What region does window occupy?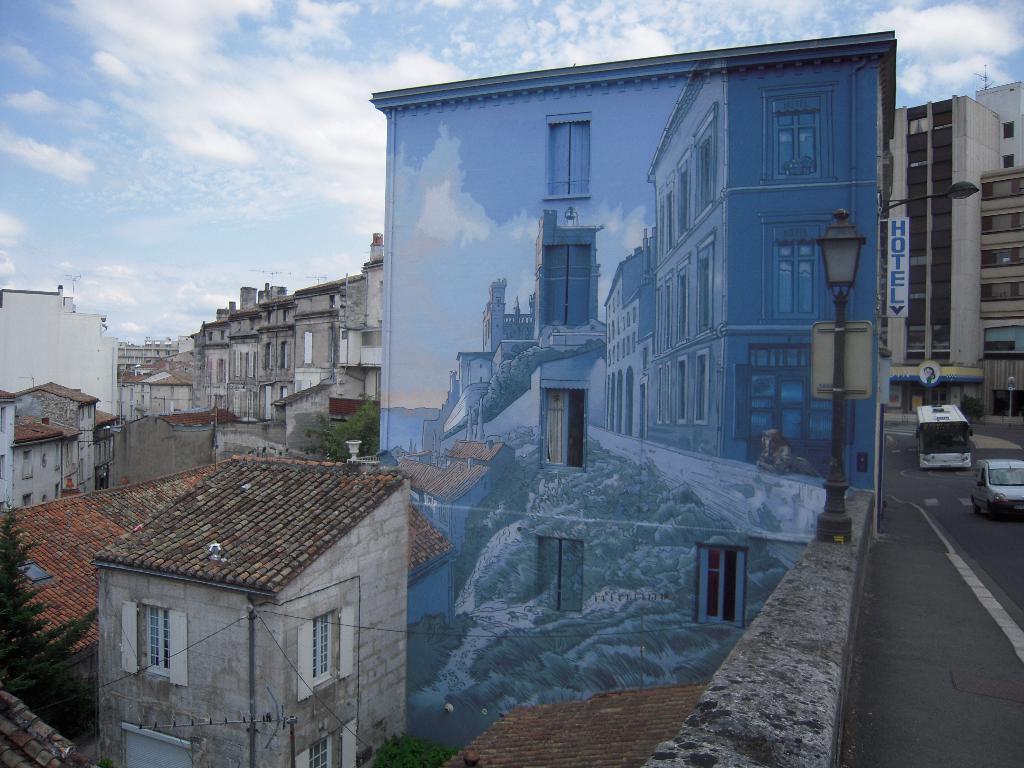
locate(670, 153, 707, 229).
